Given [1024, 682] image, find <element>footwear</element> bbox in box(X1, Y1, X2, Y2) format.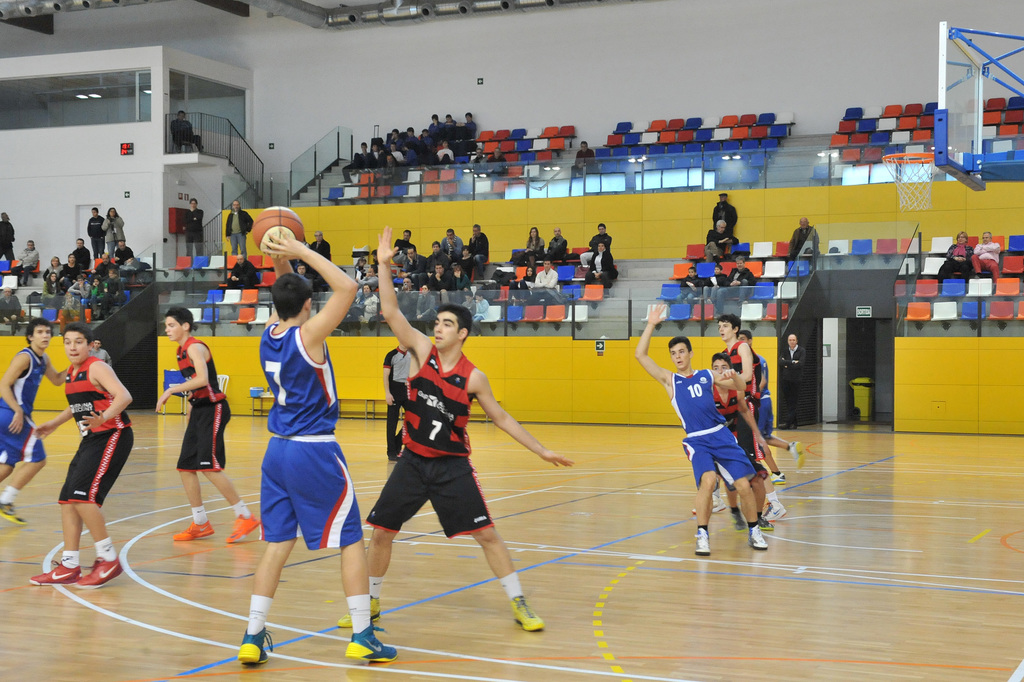
box(227, 512, 259, 542).
